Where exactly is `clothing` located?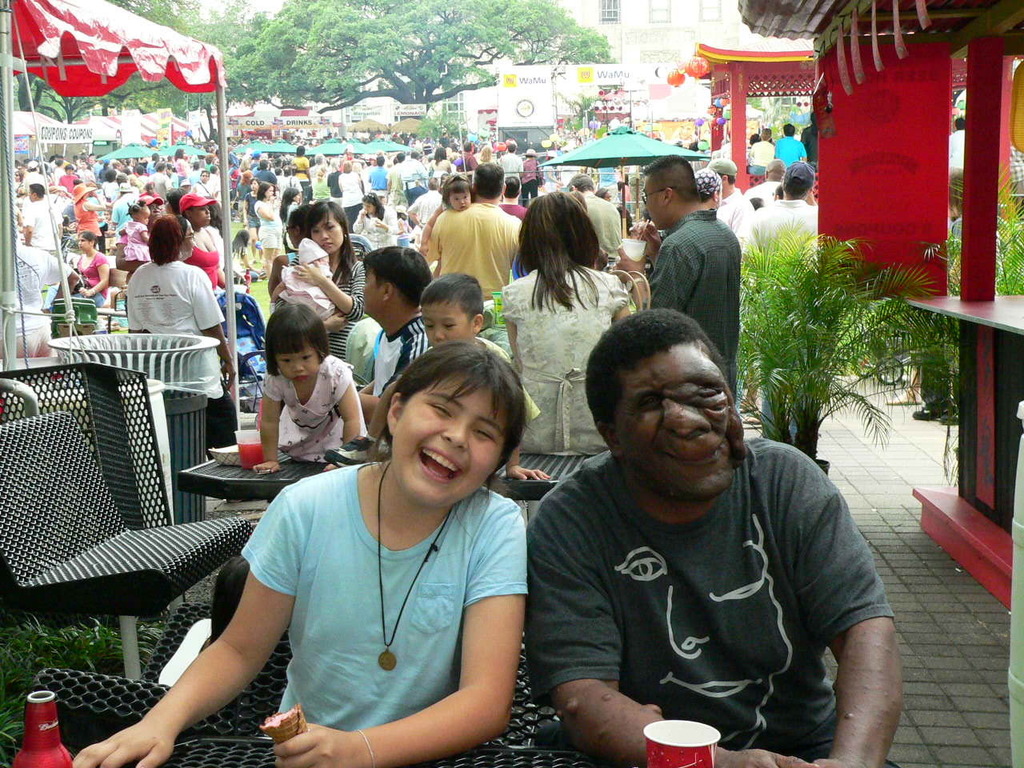
Its bounding box is 194/224/227/268.
